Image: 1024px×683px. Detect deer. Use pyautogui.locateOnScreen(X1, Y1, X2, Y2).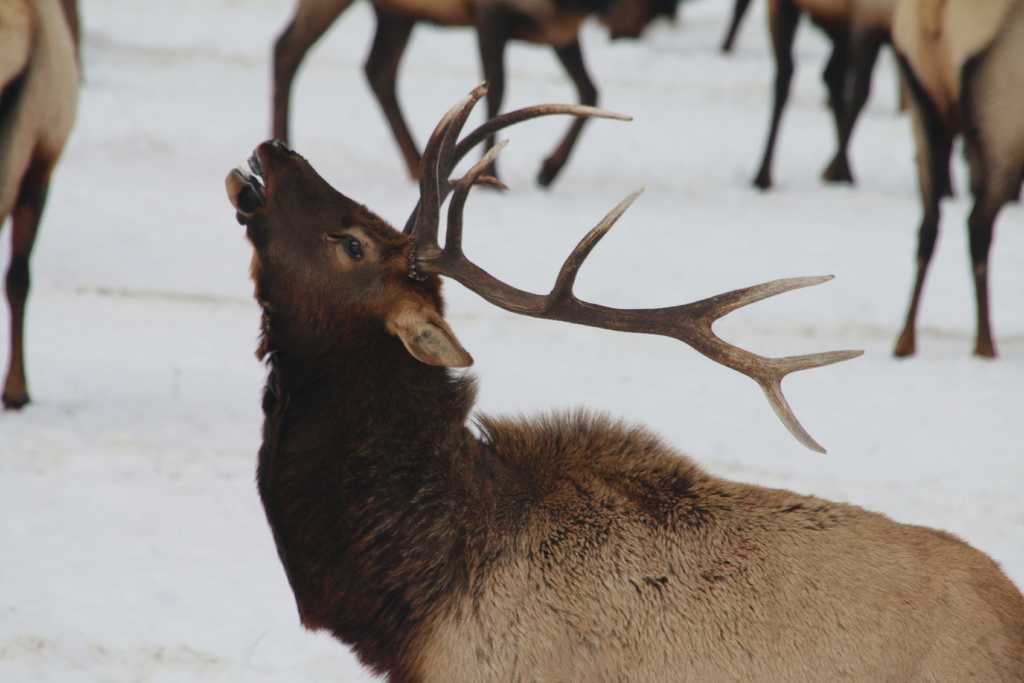
pyautogui.locateOnScreen(889, 0, 1016, 353).
